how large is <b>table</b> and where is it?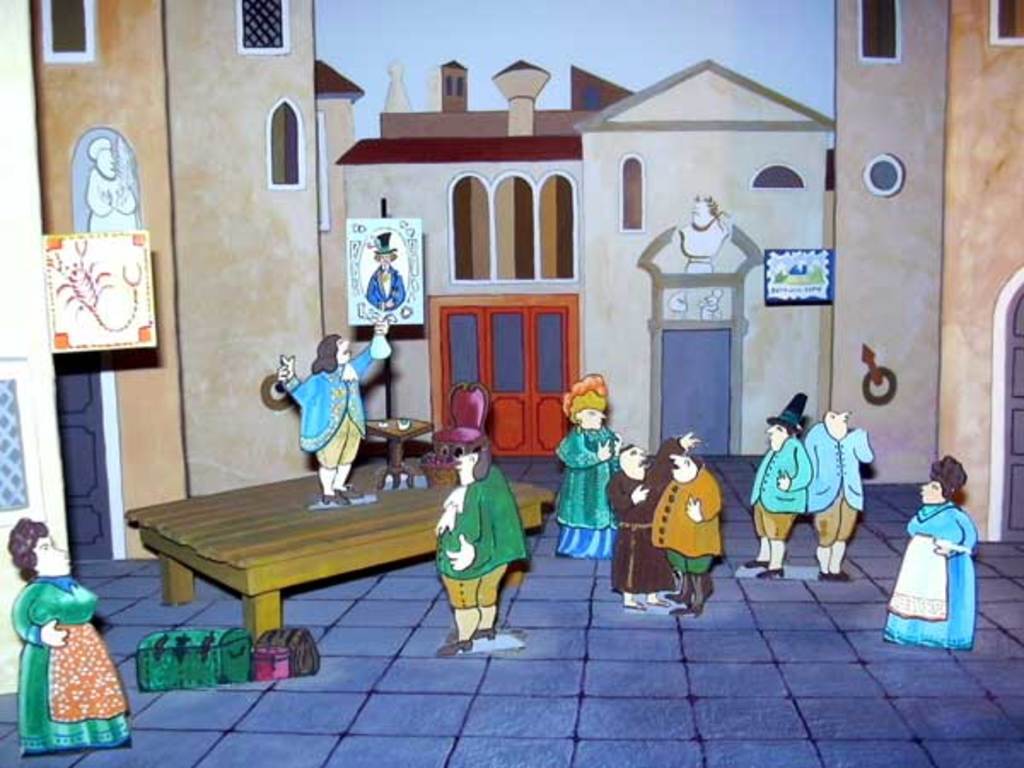
Bounding box: bbox(130, 449, 558, 642).
